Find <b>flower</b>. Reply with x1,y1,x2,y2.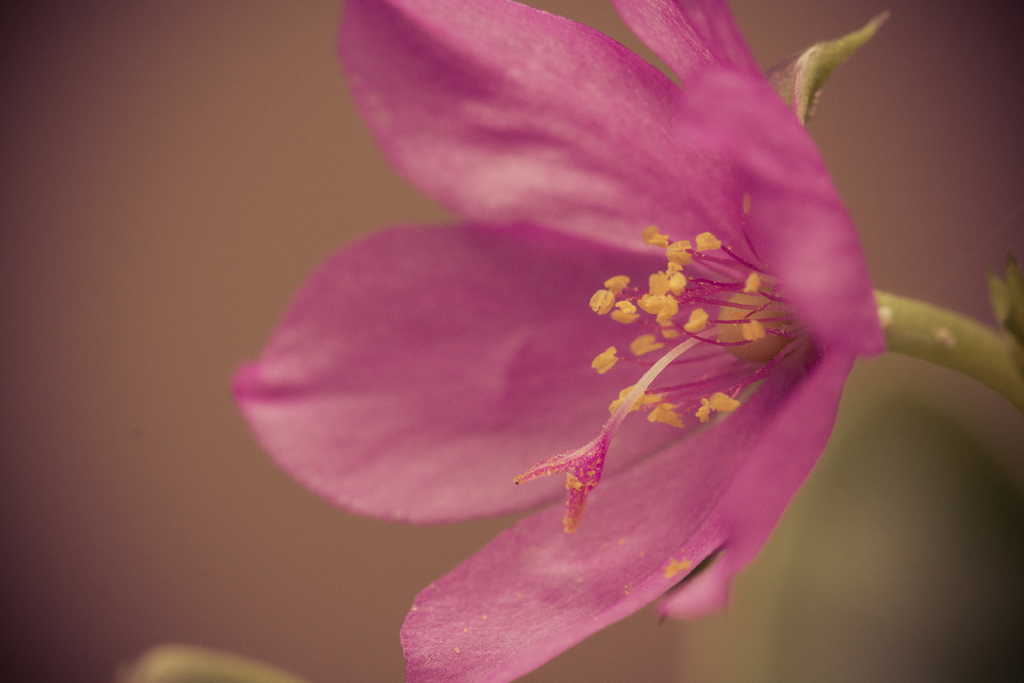
221,0,890,682.
